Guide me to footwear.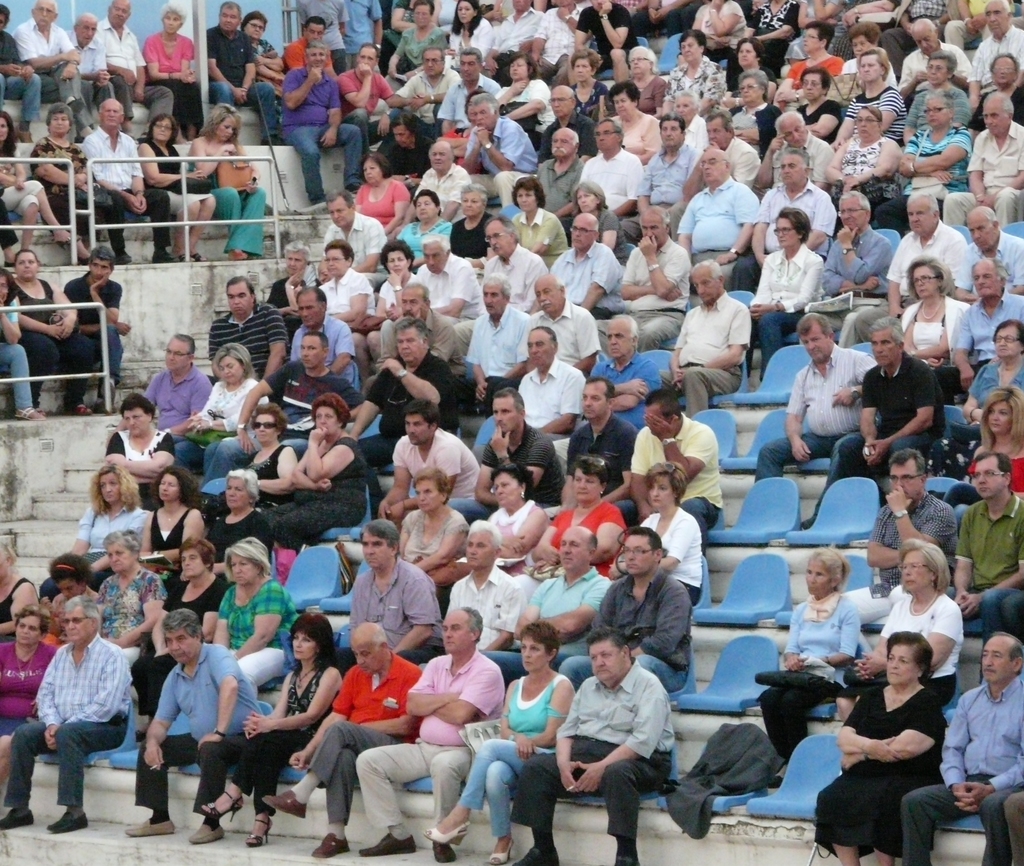
Guidance: crop(53, 808, 90, 831).
